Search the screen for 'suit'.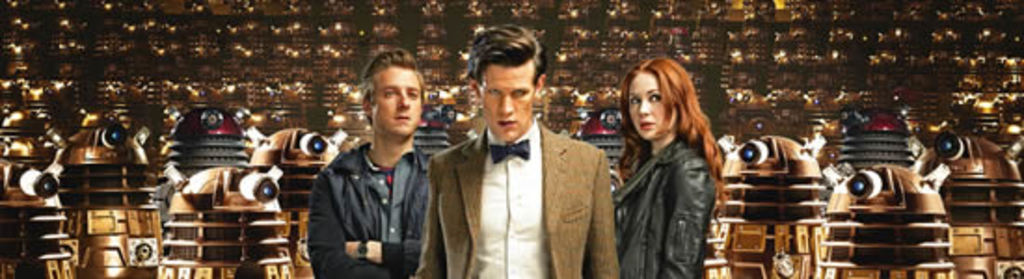
Found at [423, 69, 609, 275].
